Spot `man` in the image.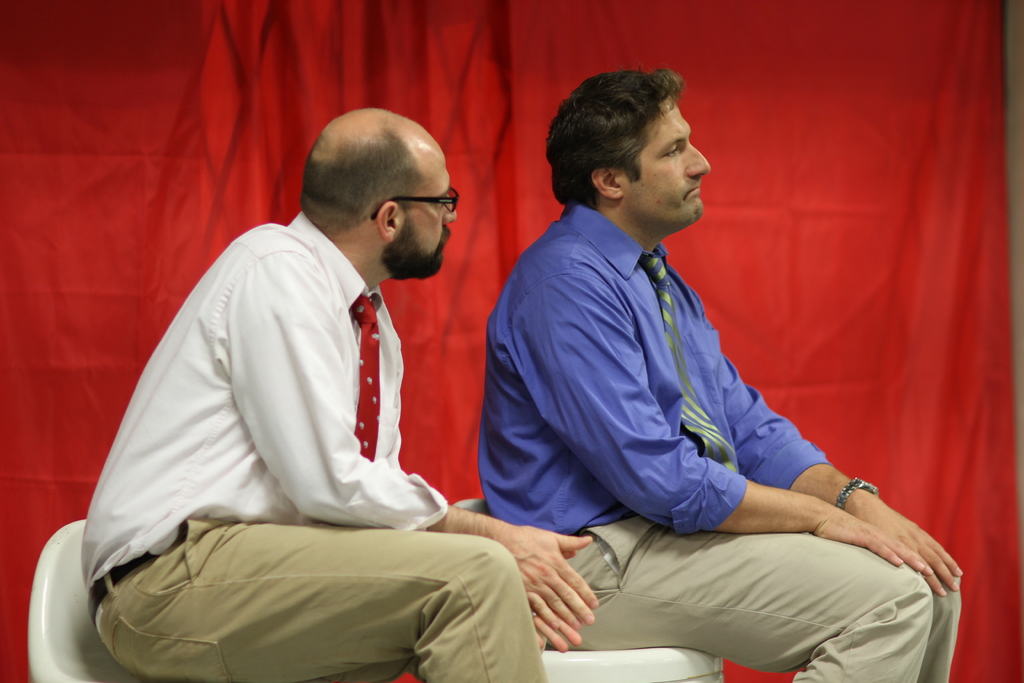
`man` found at (left=90, top=96, right=550, bottom=668).
